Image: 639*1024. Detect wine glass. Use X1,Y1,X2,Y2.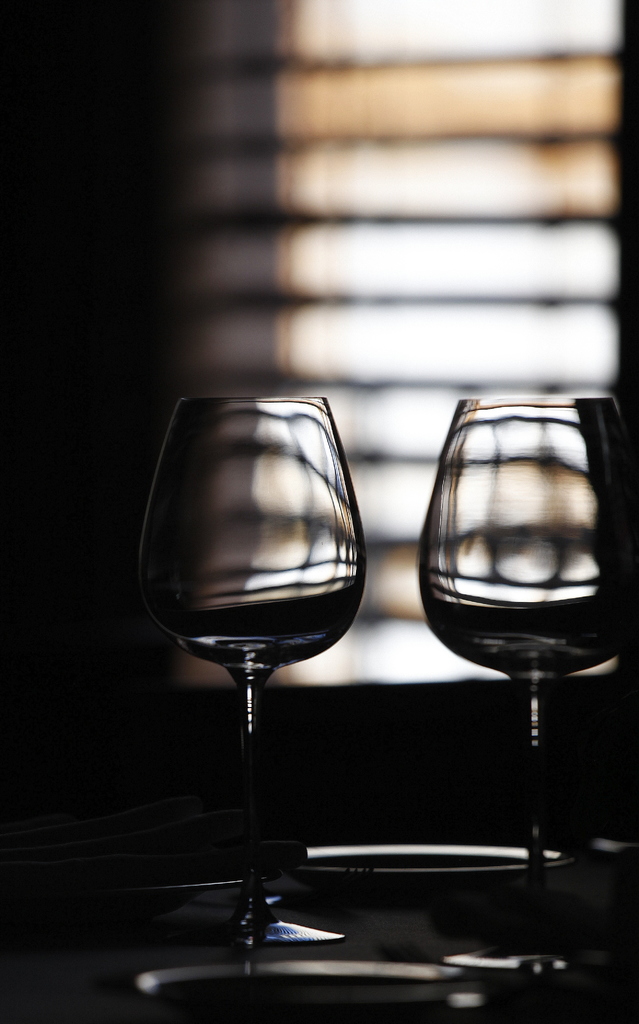
130,397,367,942.
